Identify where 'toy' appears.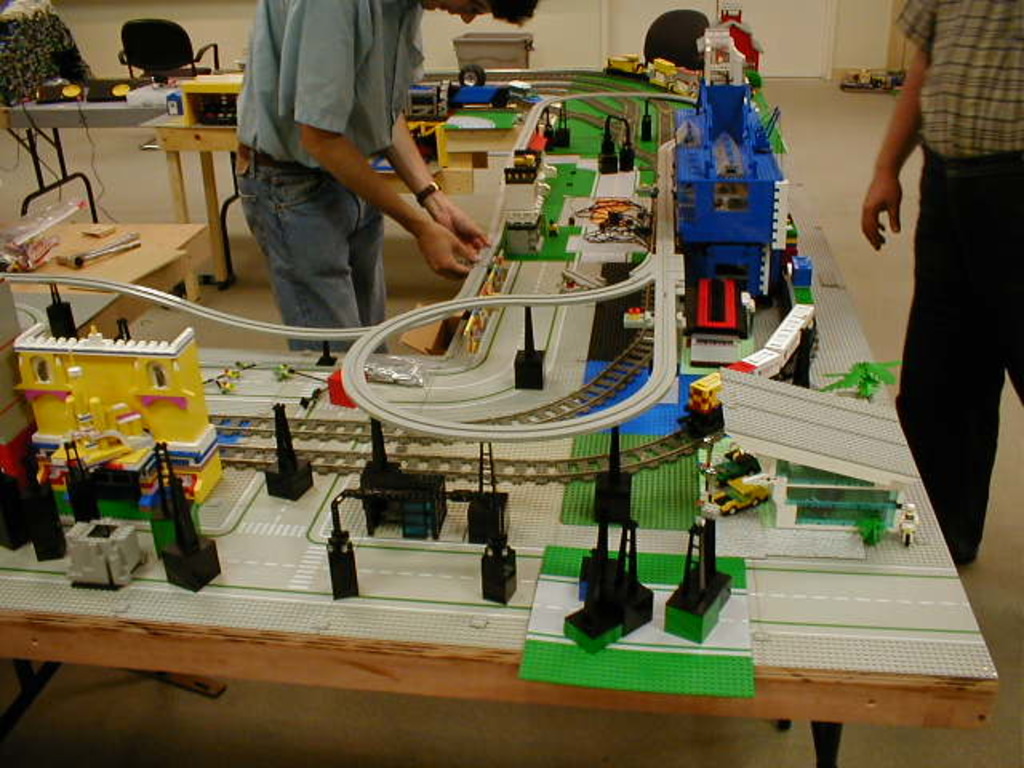
Appears at x1=158 y1=477 x2=219 y2=595.
